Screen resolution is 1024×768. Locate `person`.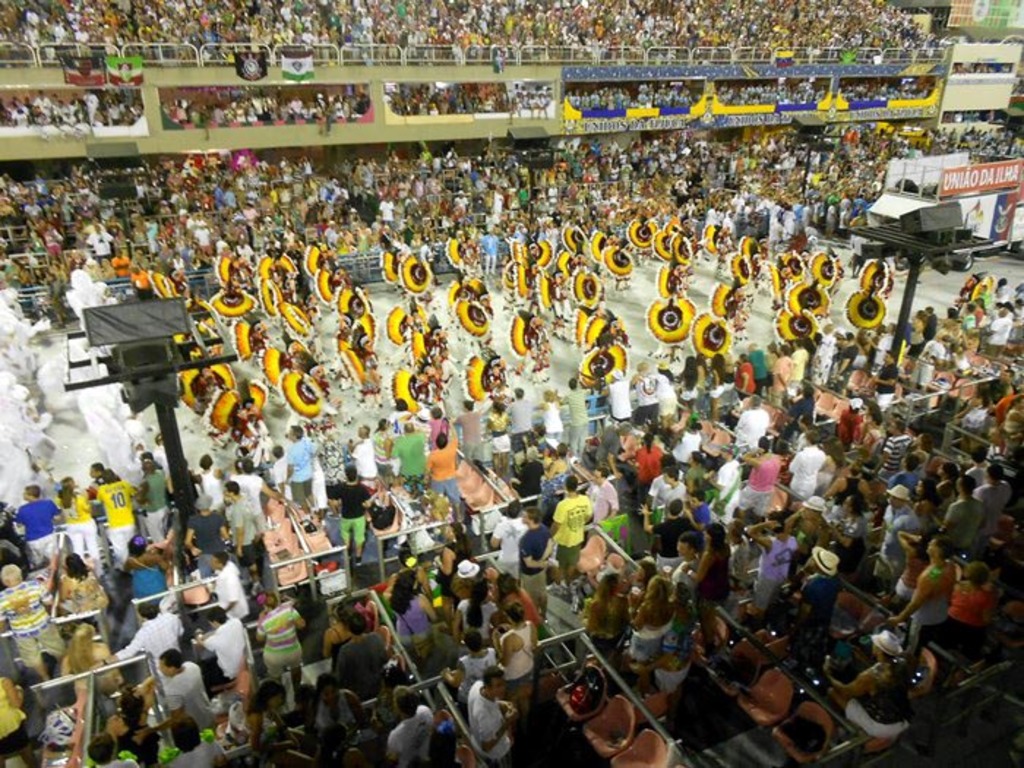
[left=645, top=294, right=698, bottom=361].
